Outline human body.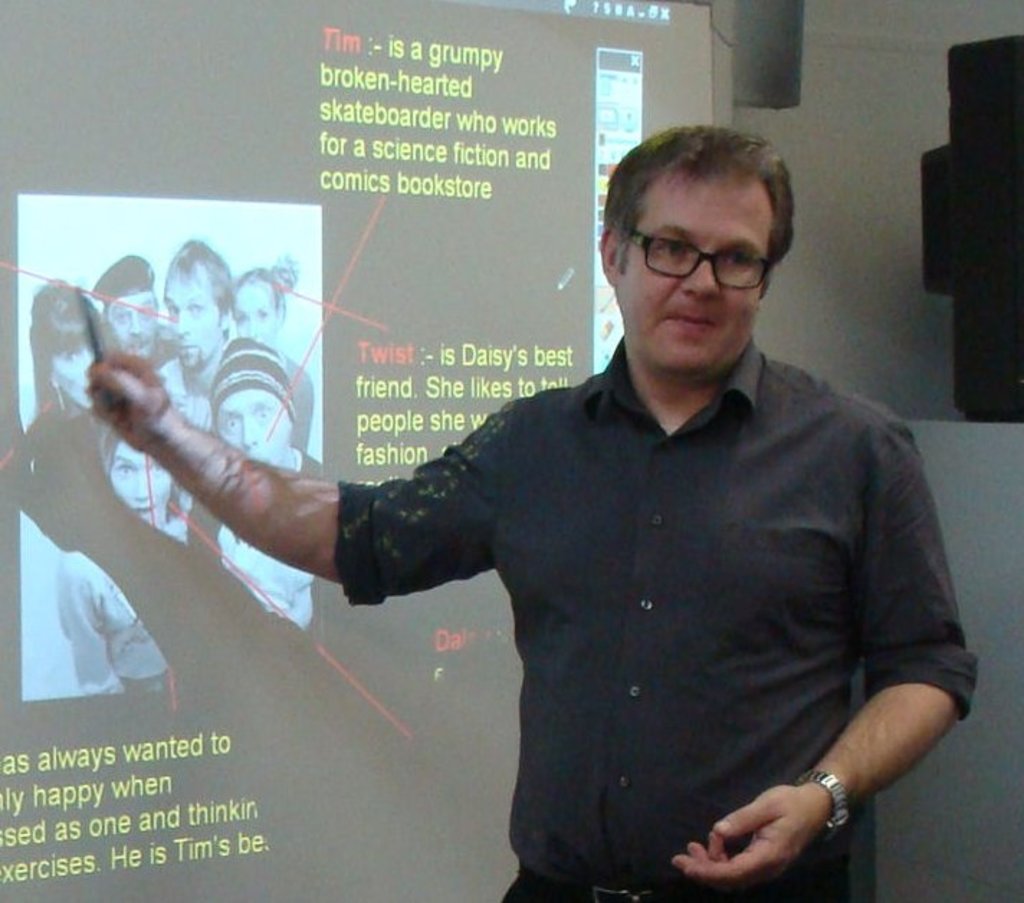
Outline: 86,118,982,902.
